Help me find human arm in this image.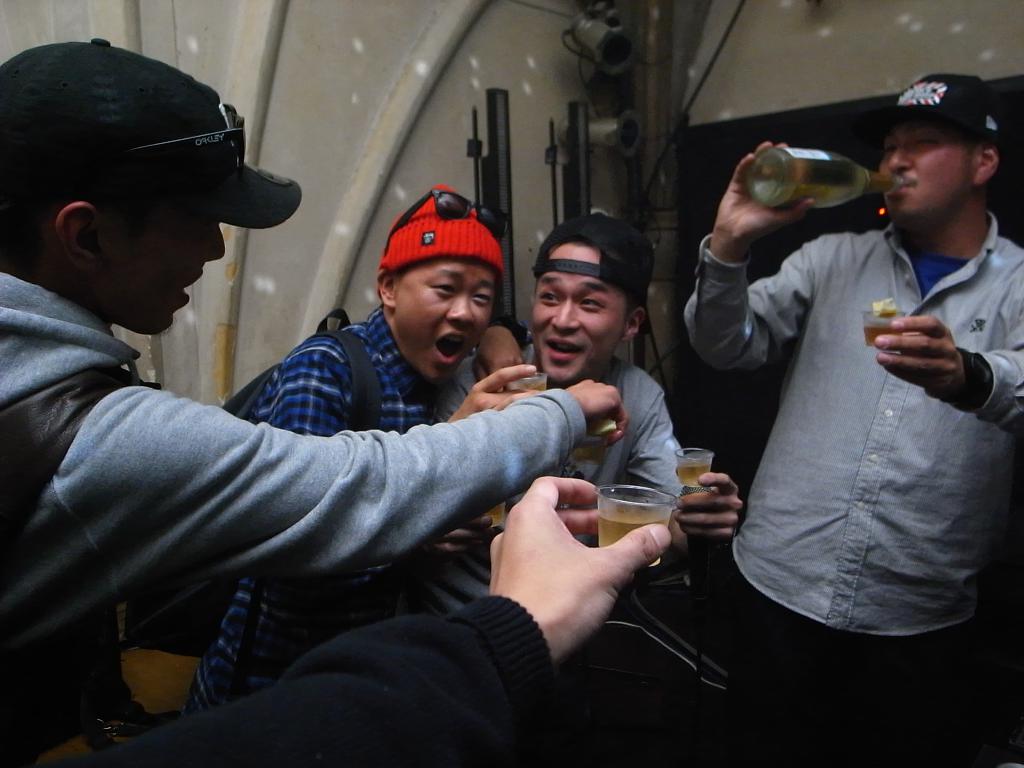
Found it: bbox(451, 364, 540, 420).
